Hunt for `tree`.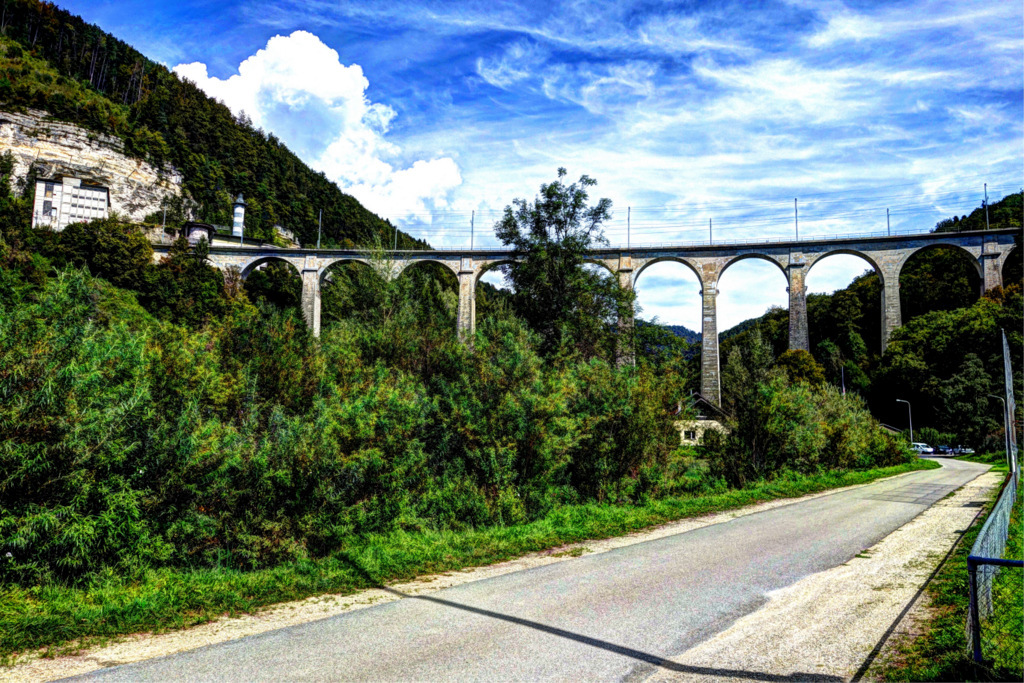
Hunted down at (left=496, top=153, right=628, bottom=362).
